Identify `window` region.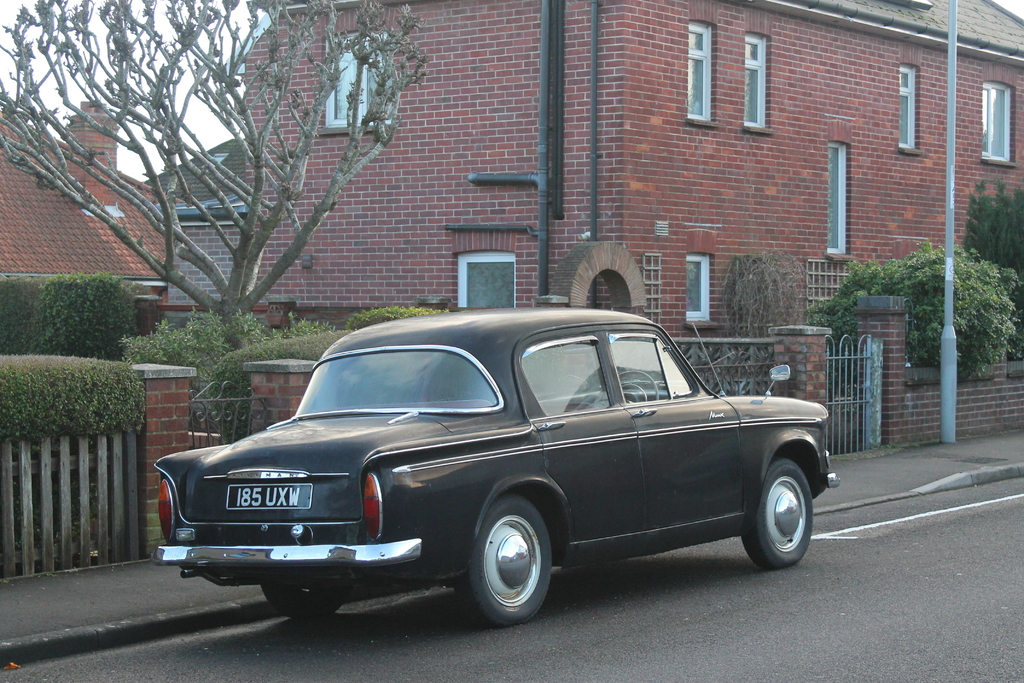
Region: 740,29,766,129.
